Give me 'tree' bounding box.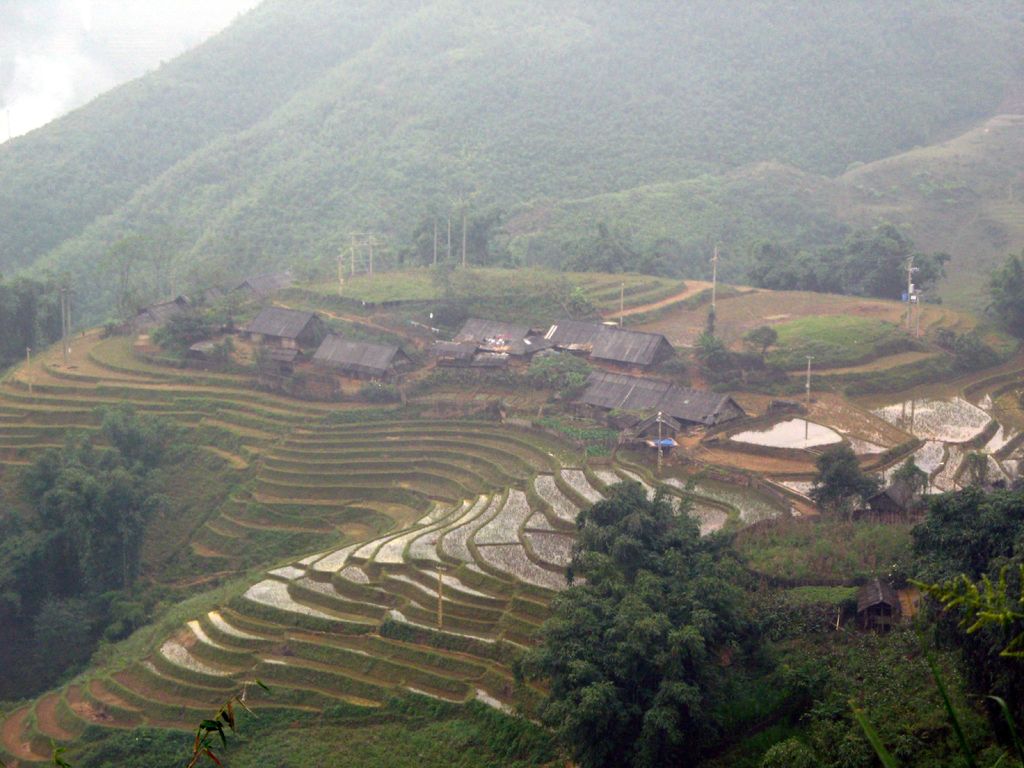
408, 177, 501, 268.
